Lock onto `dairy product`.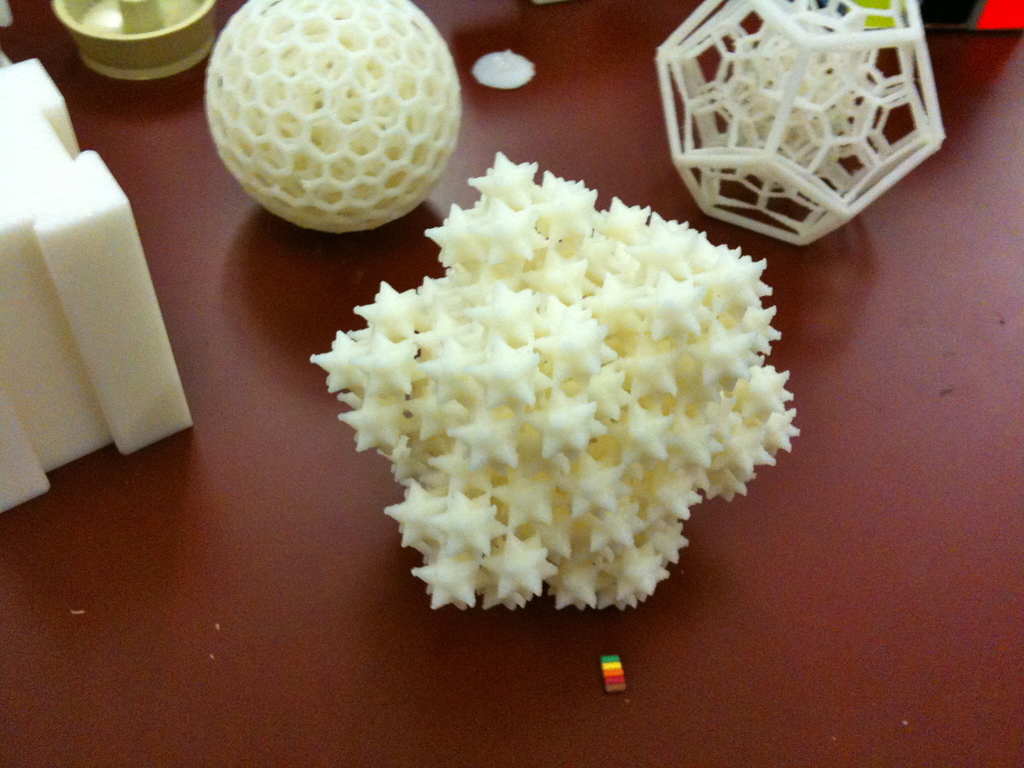
Locked: l=284, t=172, r=795, b=634.
